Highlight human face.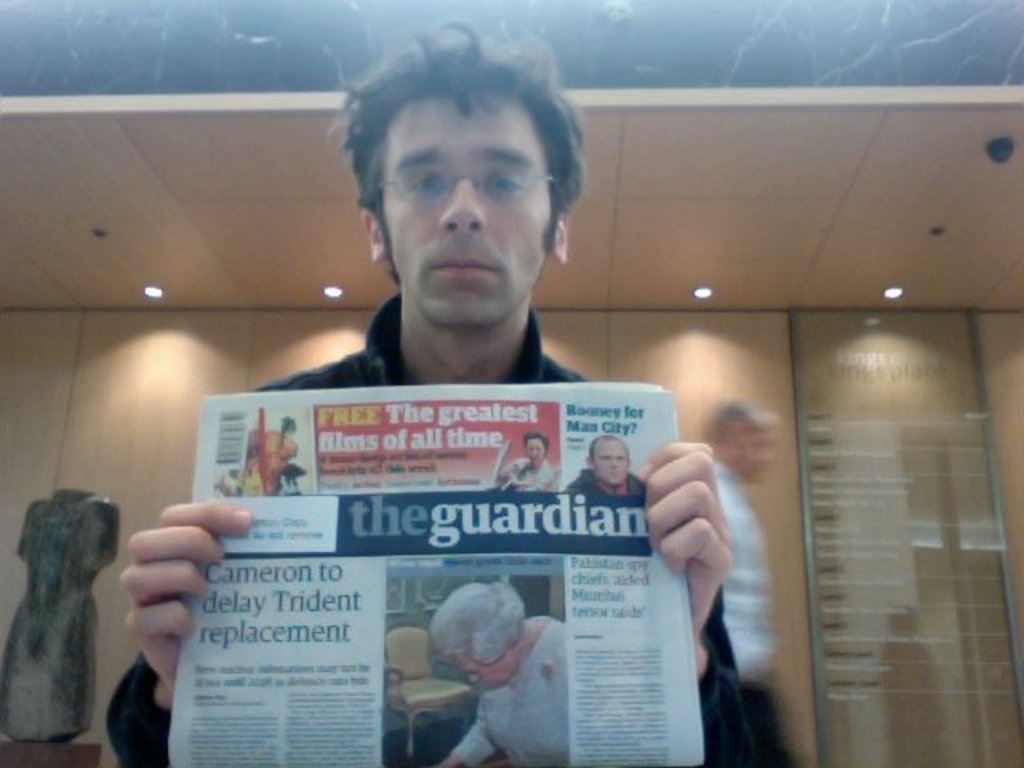
Highlighted region: box=[528, 440, 550, 469].
